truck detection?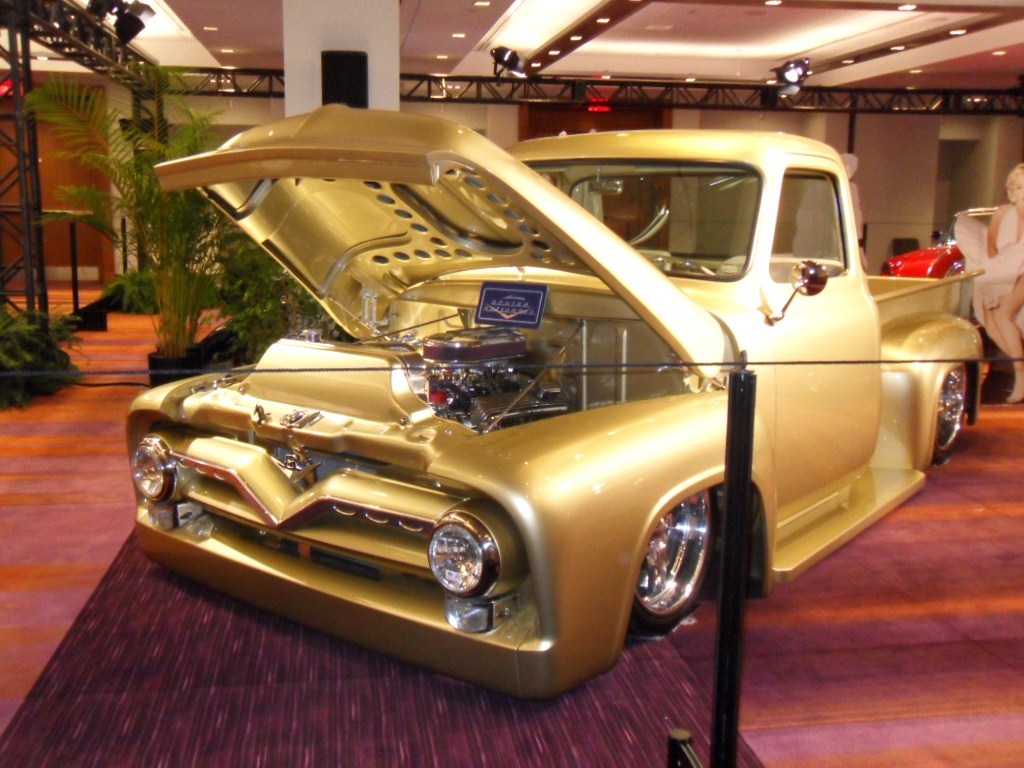
125, 122, 973, 731
